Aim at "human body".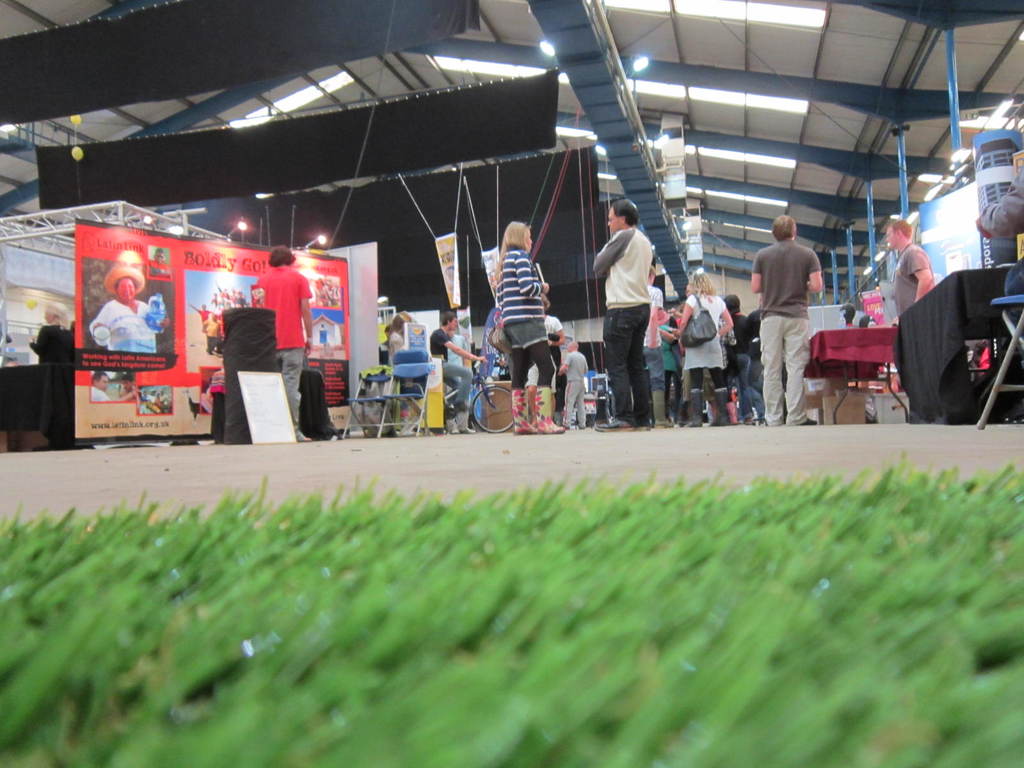
Aimed at rect(596, 225, 653, 431).
